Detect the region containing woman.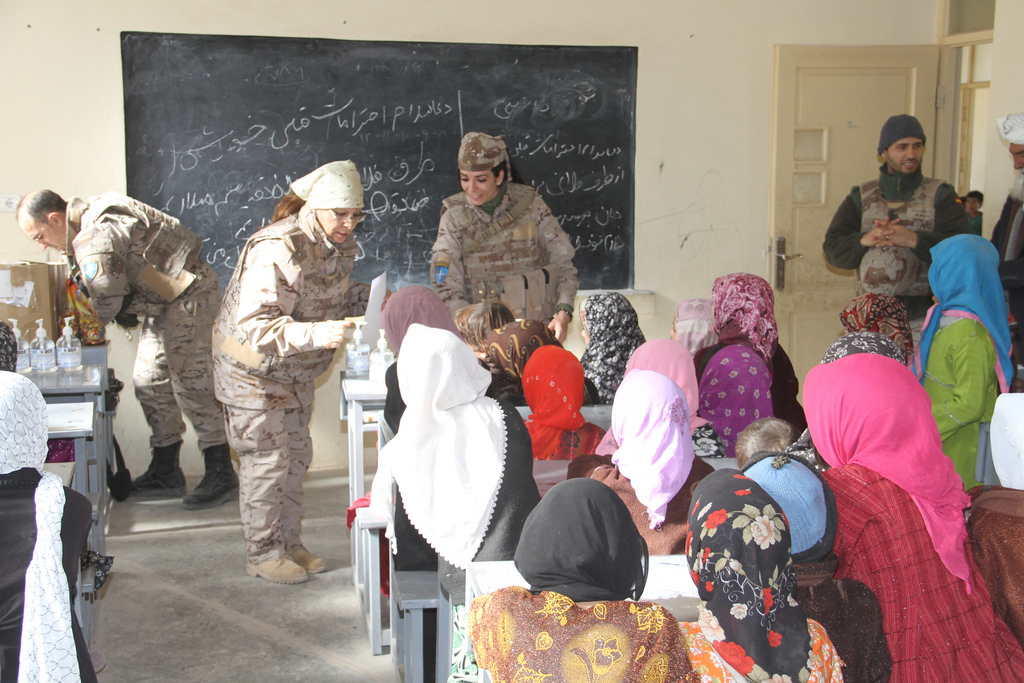
[left=607, top=315, right=720, bottom=552].
